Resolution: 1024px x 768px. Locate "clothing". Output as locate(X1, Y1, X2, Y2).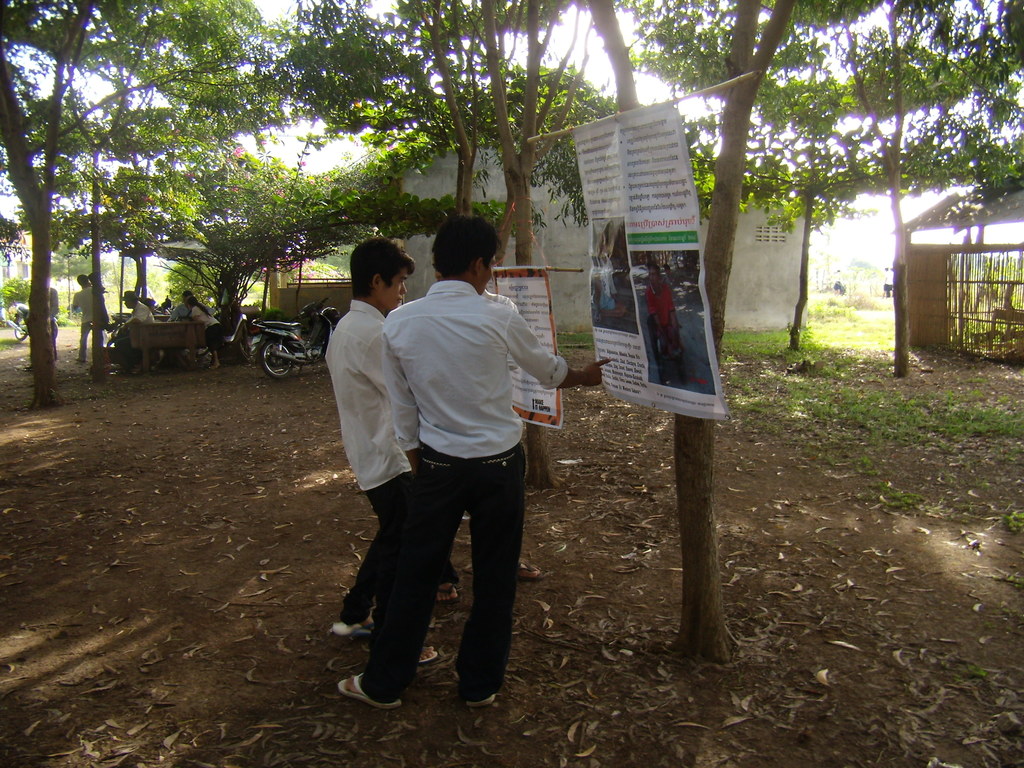
locate(191, 304, 218, 353).
